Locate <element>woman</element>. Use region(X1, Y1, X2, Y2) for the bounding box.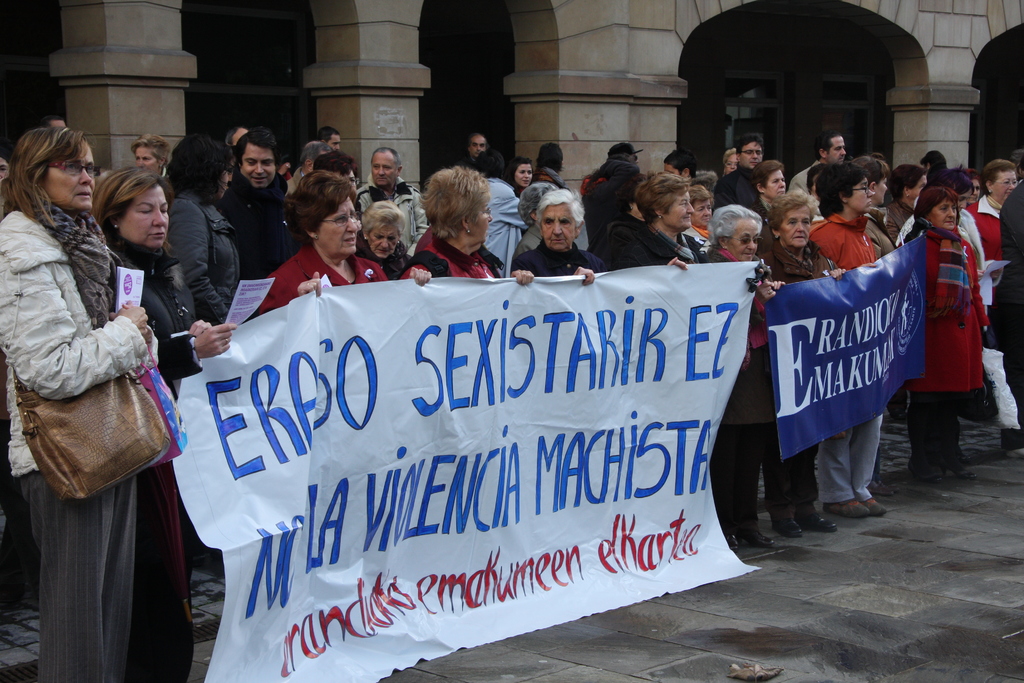
region(898, 183, 979, 483).
